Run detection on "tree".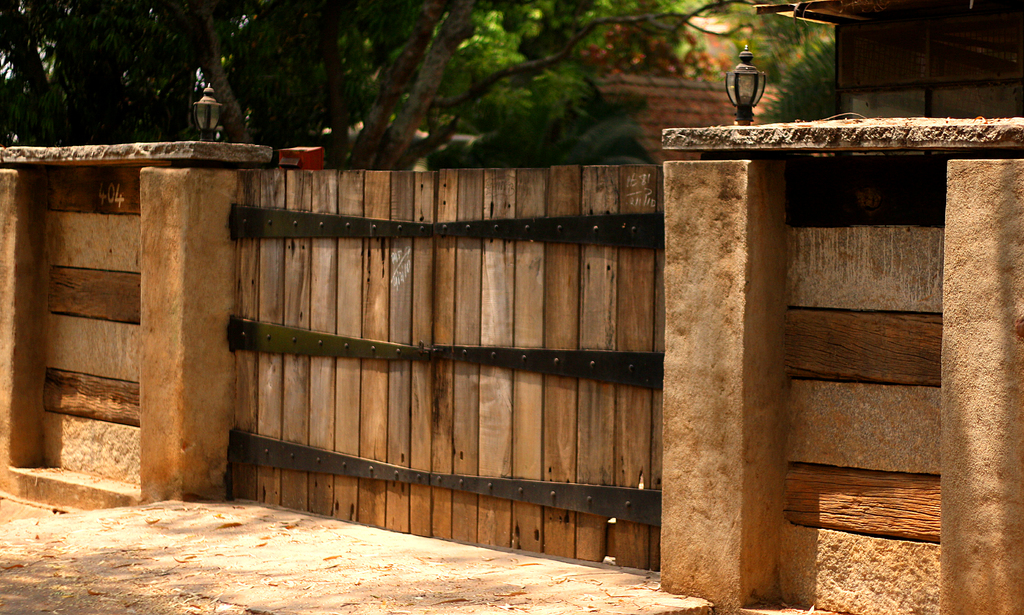
Result: bbox(0, 0, 819, 144).
